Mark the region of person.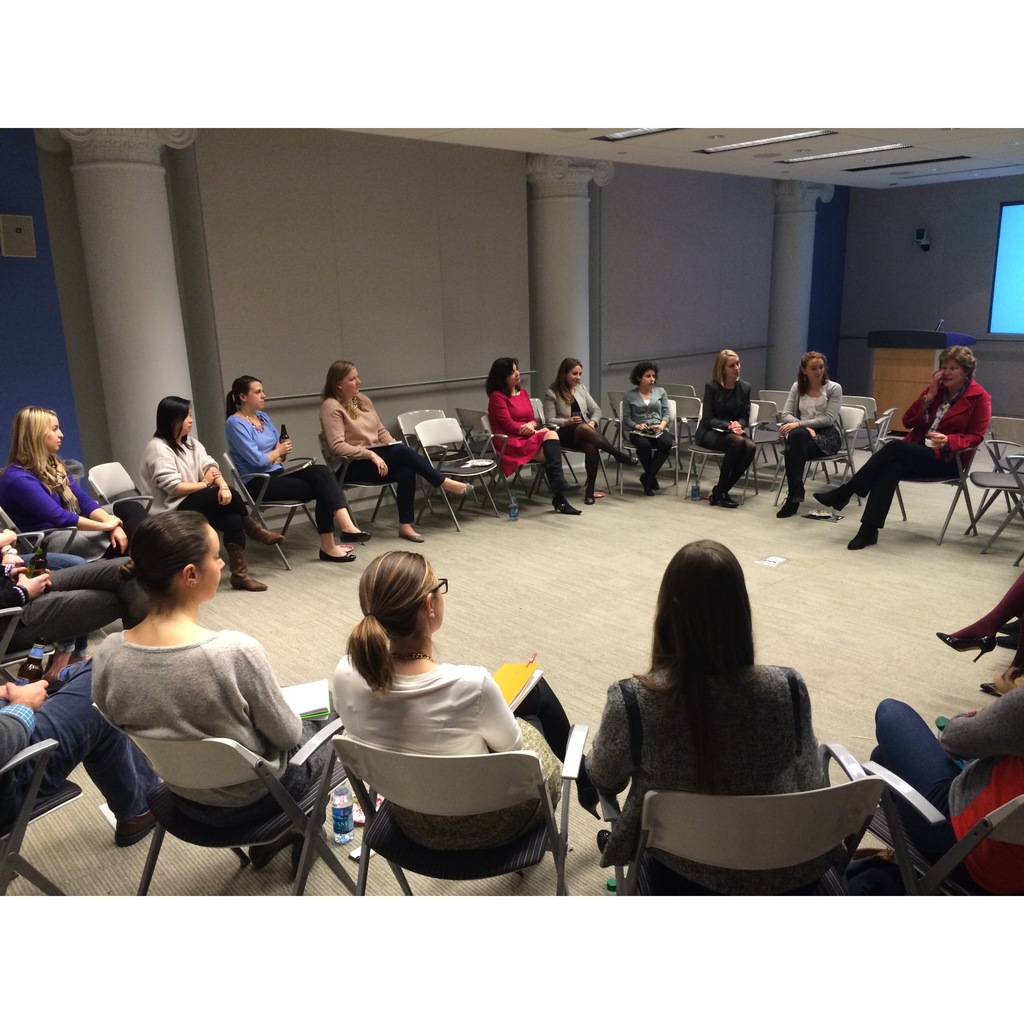
Region: 627:362:675:498.
